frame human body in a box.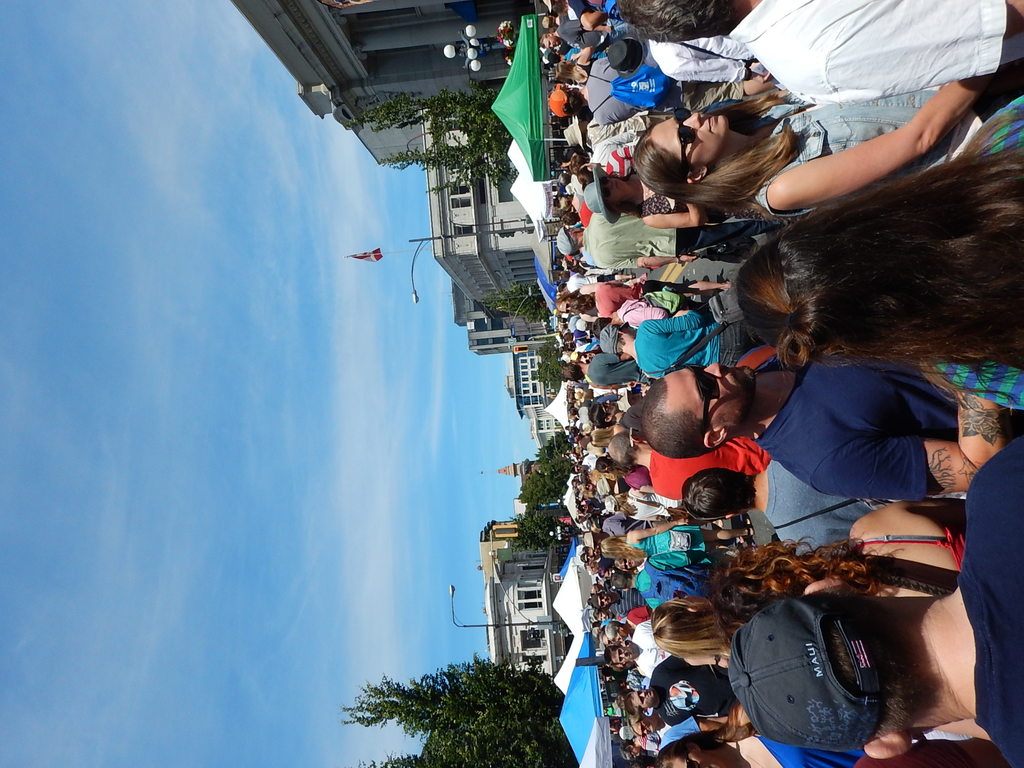
box(572, 126, 643, 179).
